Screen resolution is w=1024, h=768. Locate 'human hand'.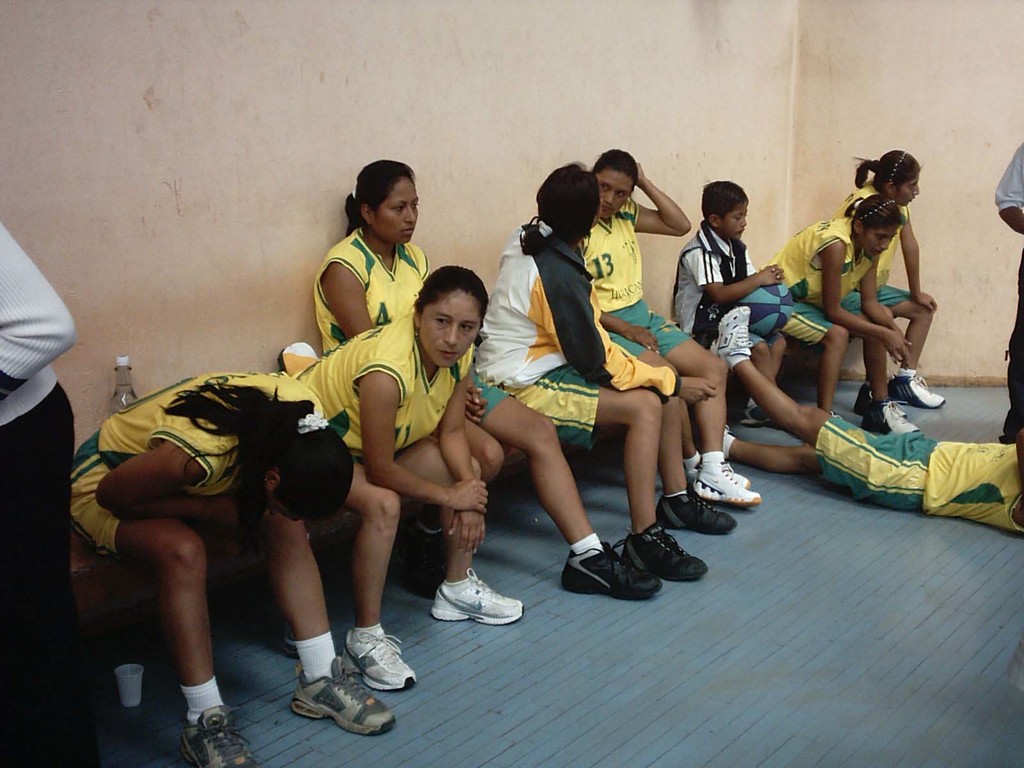
[left=218, top=498, right=244, bottom=527].
